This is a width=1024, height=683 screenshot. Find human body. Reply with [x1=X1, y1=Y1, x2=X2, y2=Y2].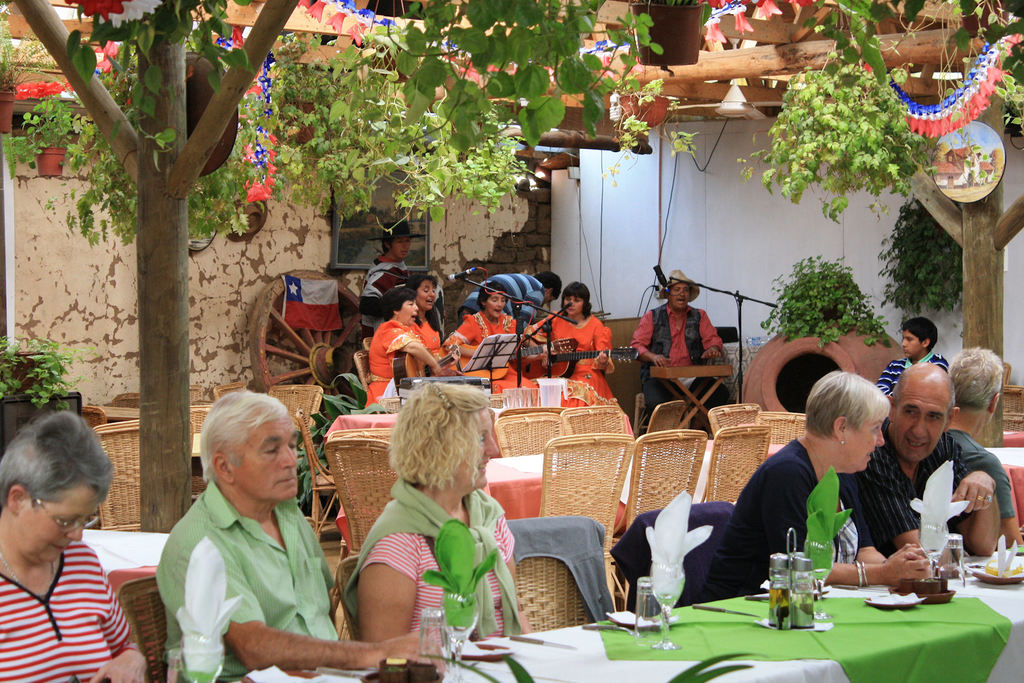
[x1=336, y1=374, x2=533, y2=644].
